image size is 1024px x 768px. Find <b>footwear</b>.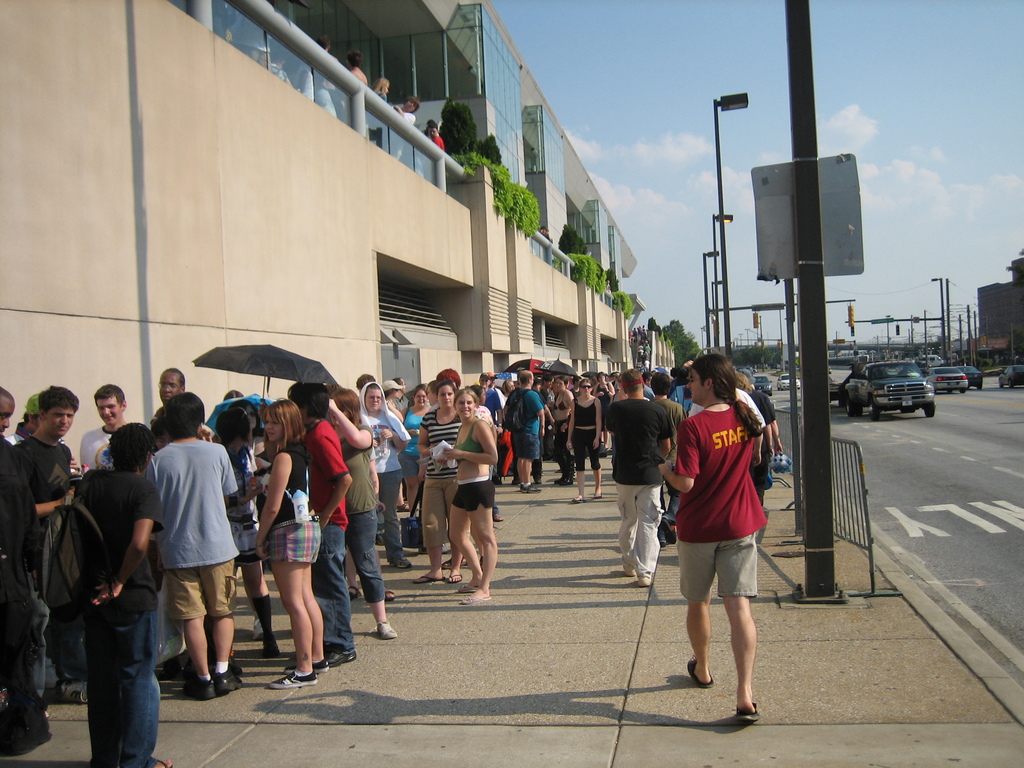
locate(599, 451, 605, 457).
